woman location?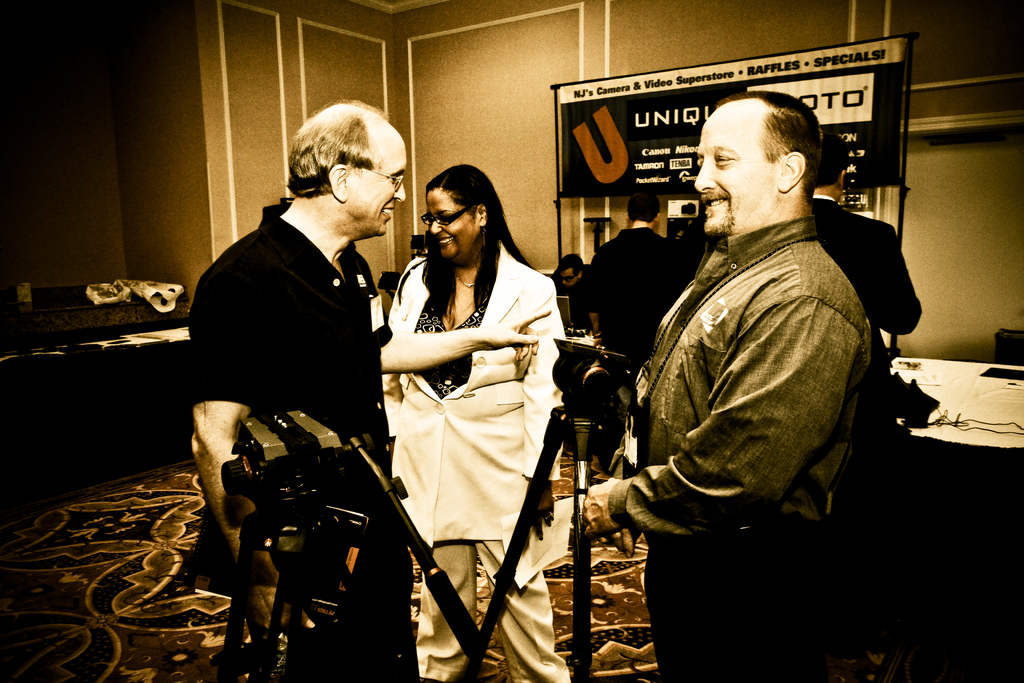
(374,158,552,652)
